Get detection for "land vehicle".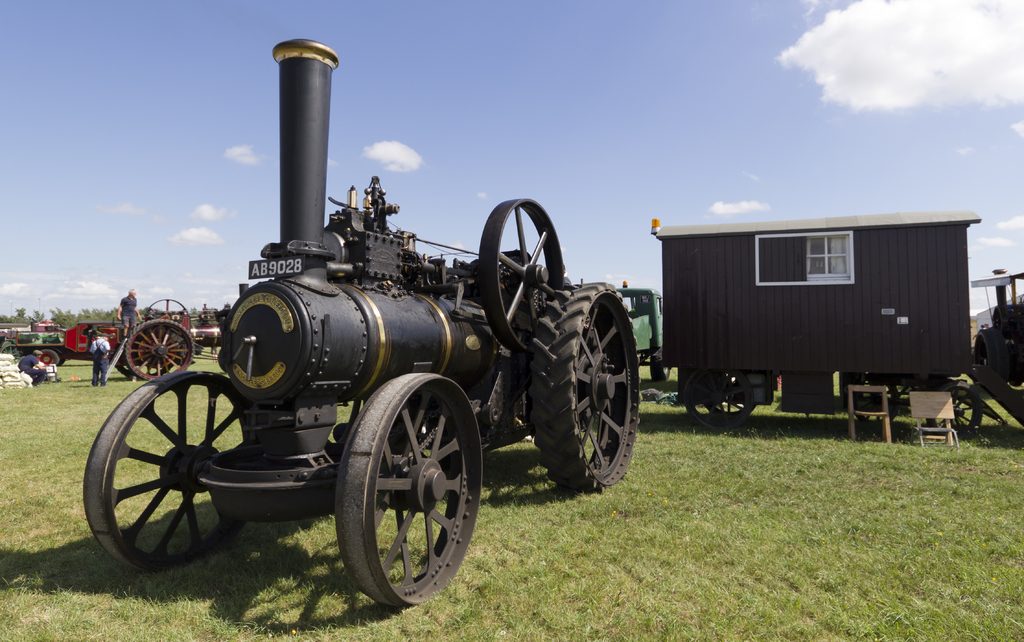
Detection: <box>70,116,660,631</box>.
